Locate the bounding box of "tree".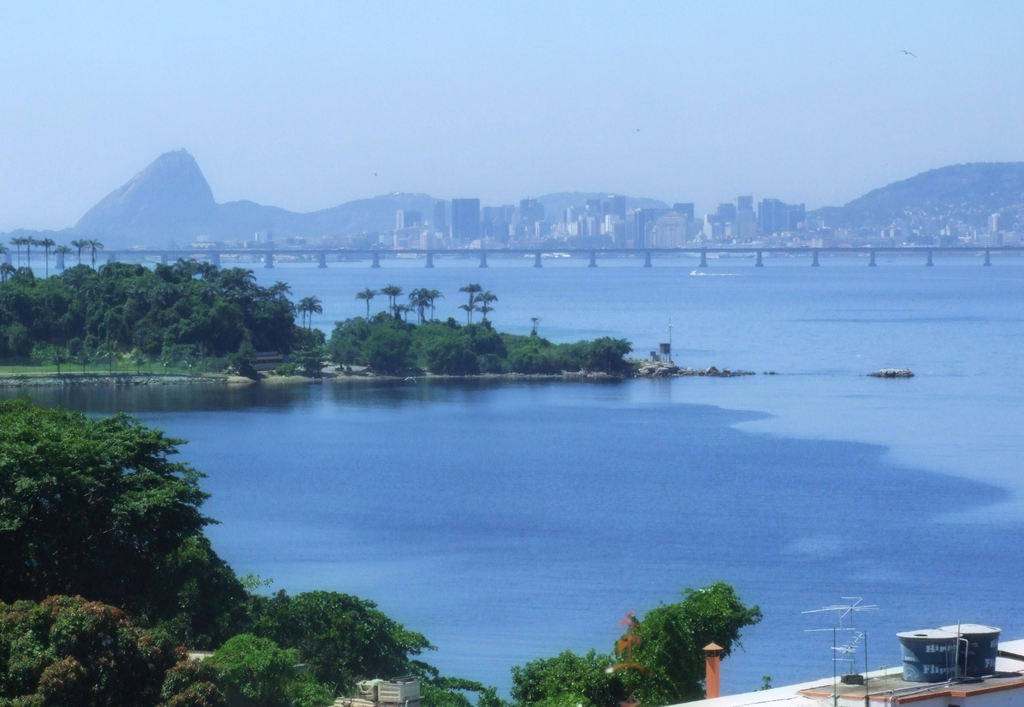
Bounding box: rect(0, 398, 506, 706).
